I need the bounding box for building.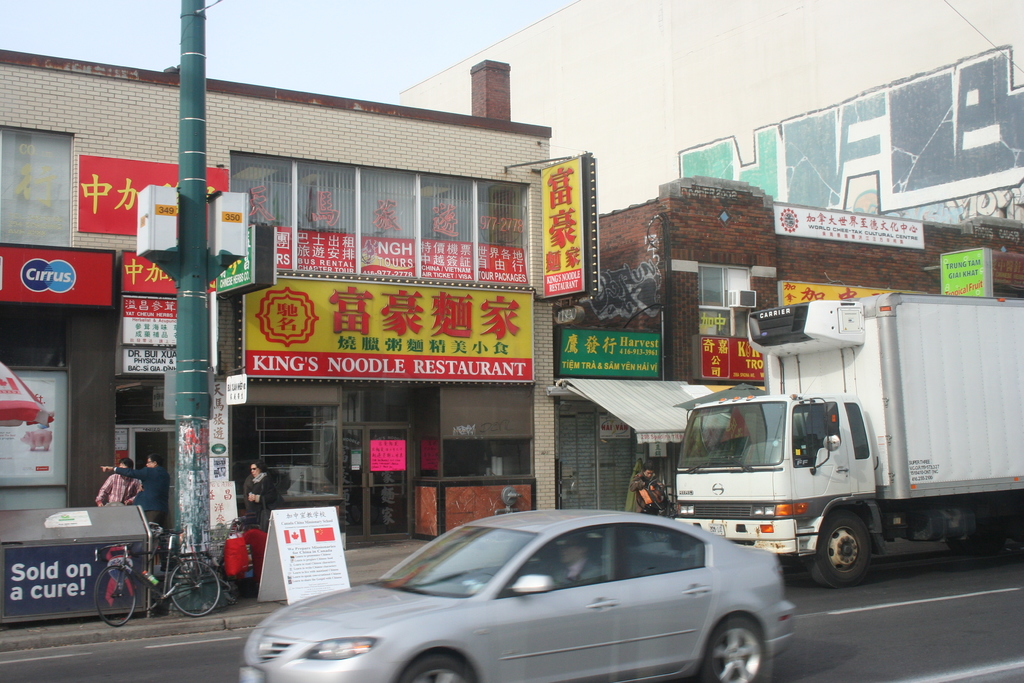
Here it is: (413,0,1023,528).
